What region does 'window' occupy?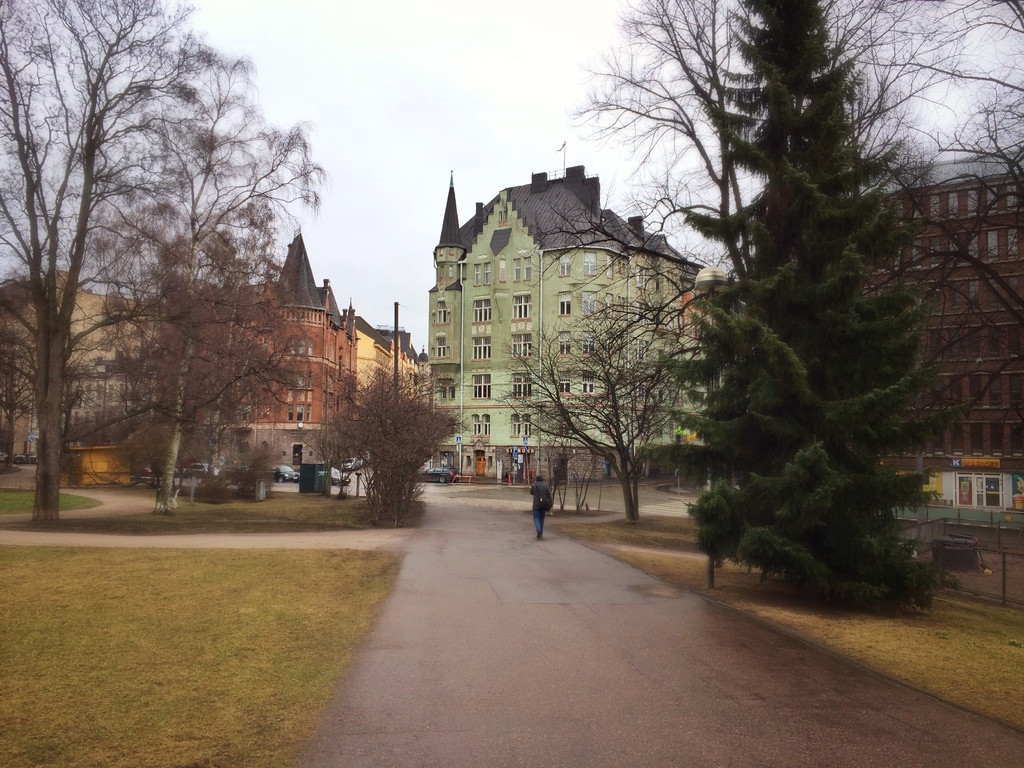
rect(989, 230, 995, 257).
